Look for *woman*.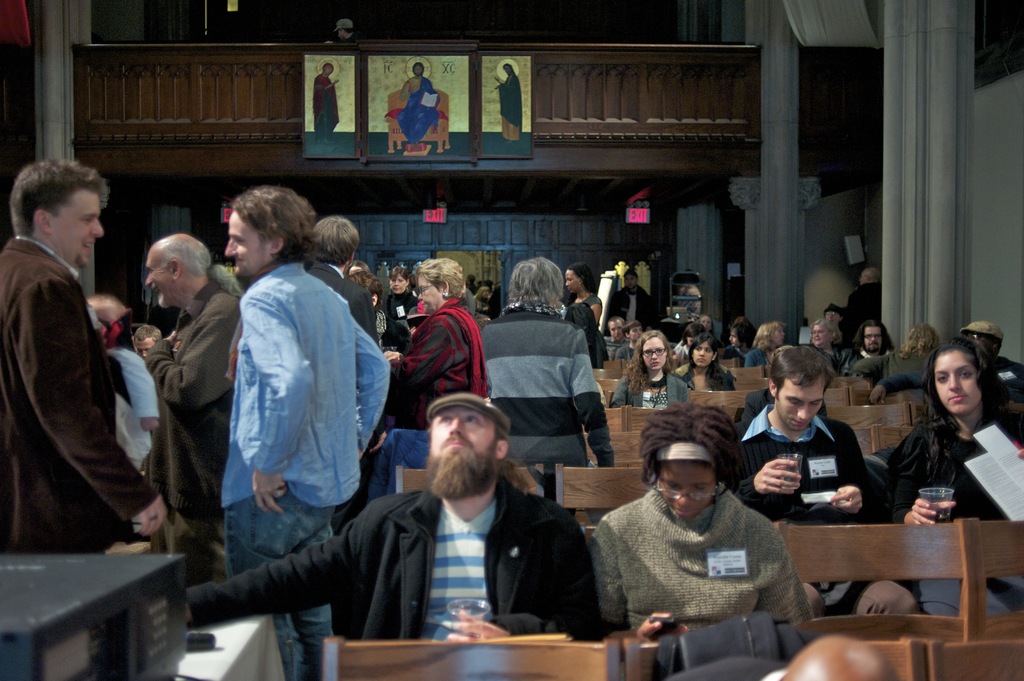
Found: locate(379, 254, 508, 438).
